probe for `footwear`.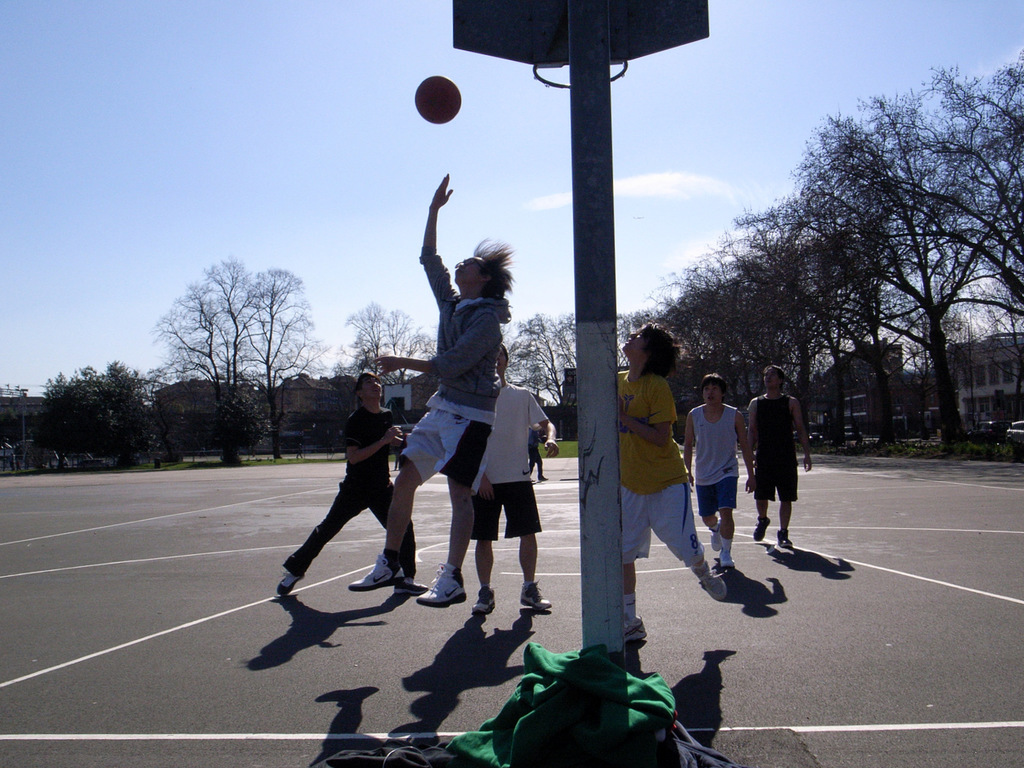
Probe result: (left=520, top=577, right=559, bottom=610).
